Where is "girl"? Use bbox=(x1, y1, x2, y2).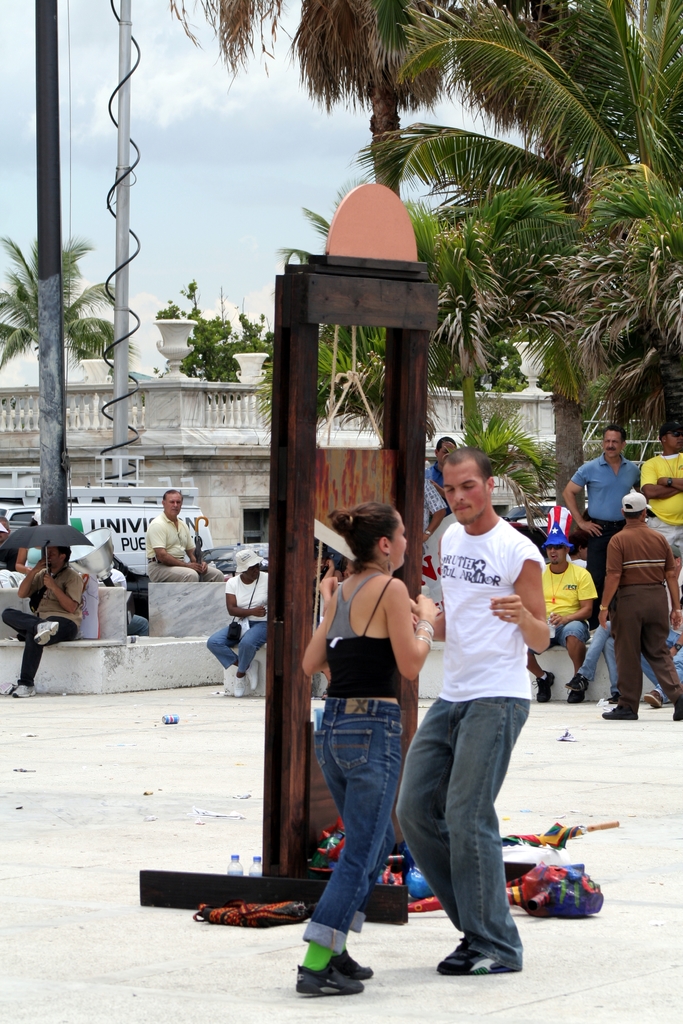
bbox=(299, 503, 444, 995).
